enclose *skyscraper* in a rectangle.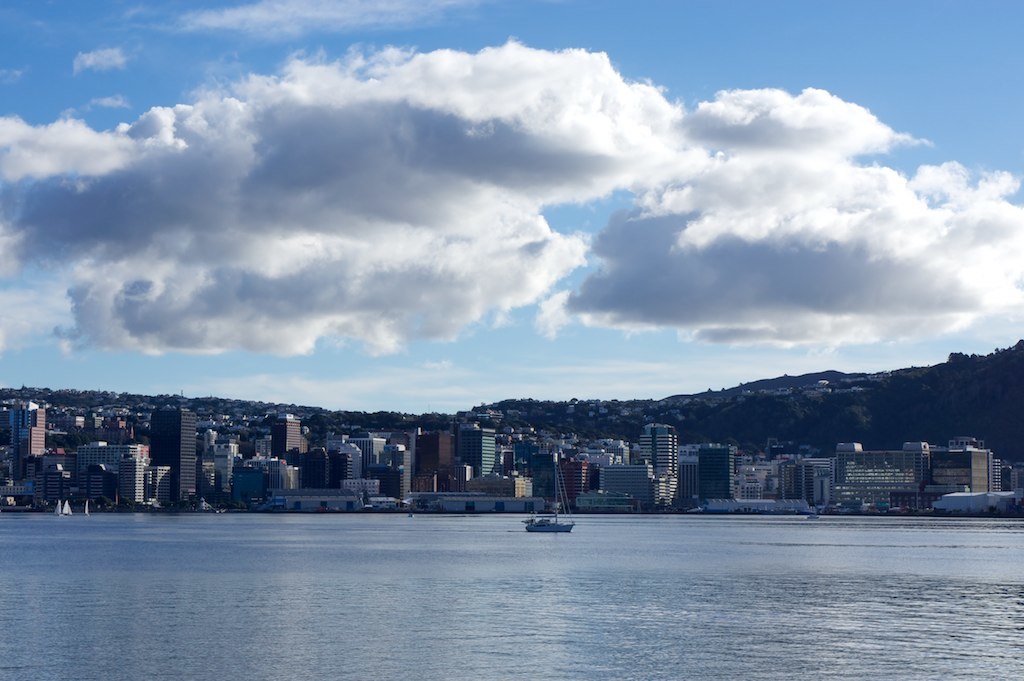
73,444,143,495.
